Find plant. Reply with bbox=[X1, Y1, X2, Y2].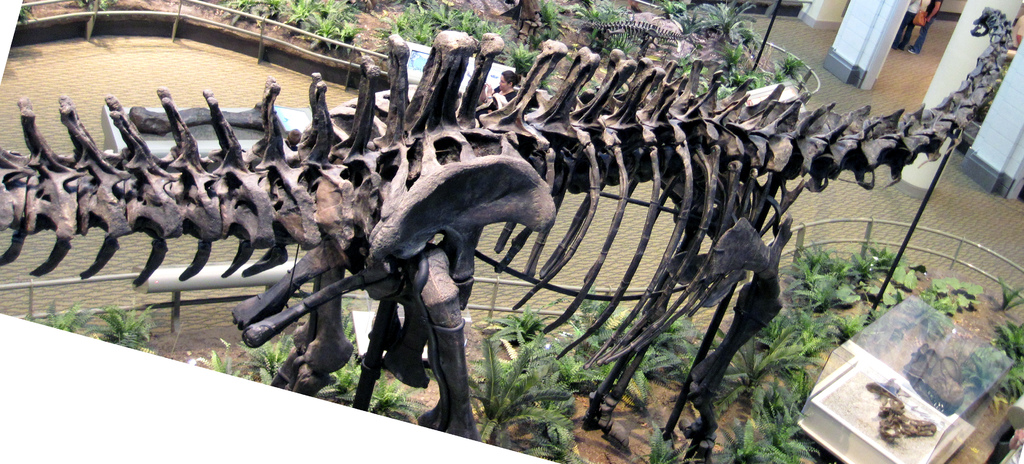
bbox=[594, 6, 652, 58].
